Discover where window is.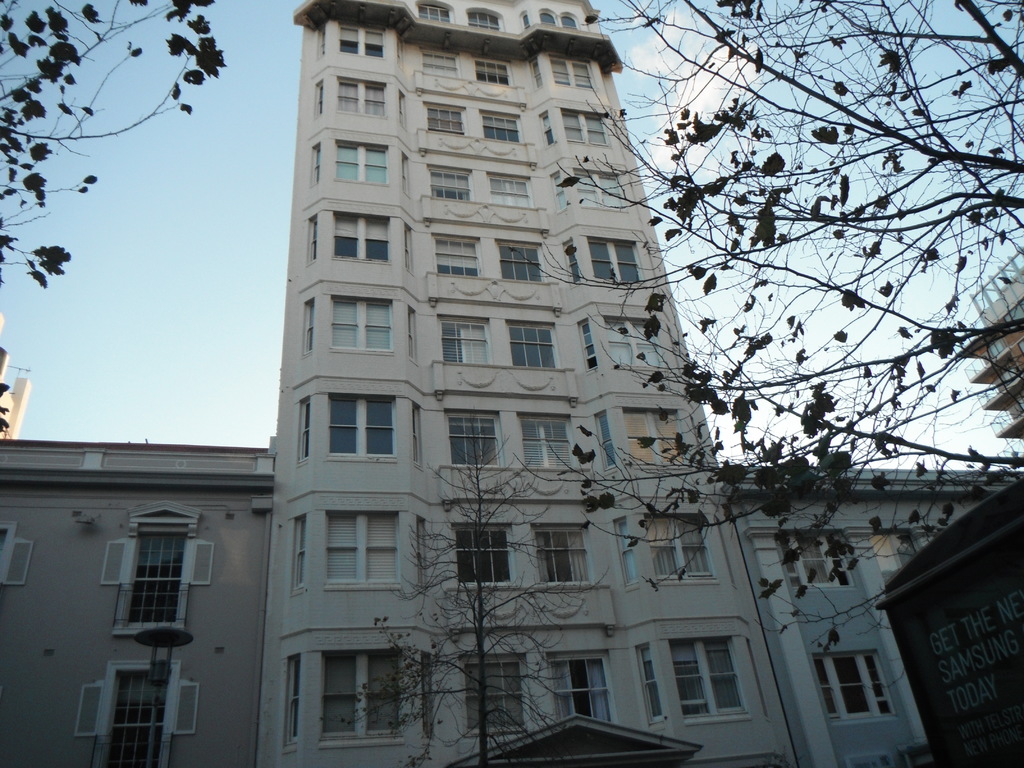
Discovered at locate(419, 0, 456, 27).
